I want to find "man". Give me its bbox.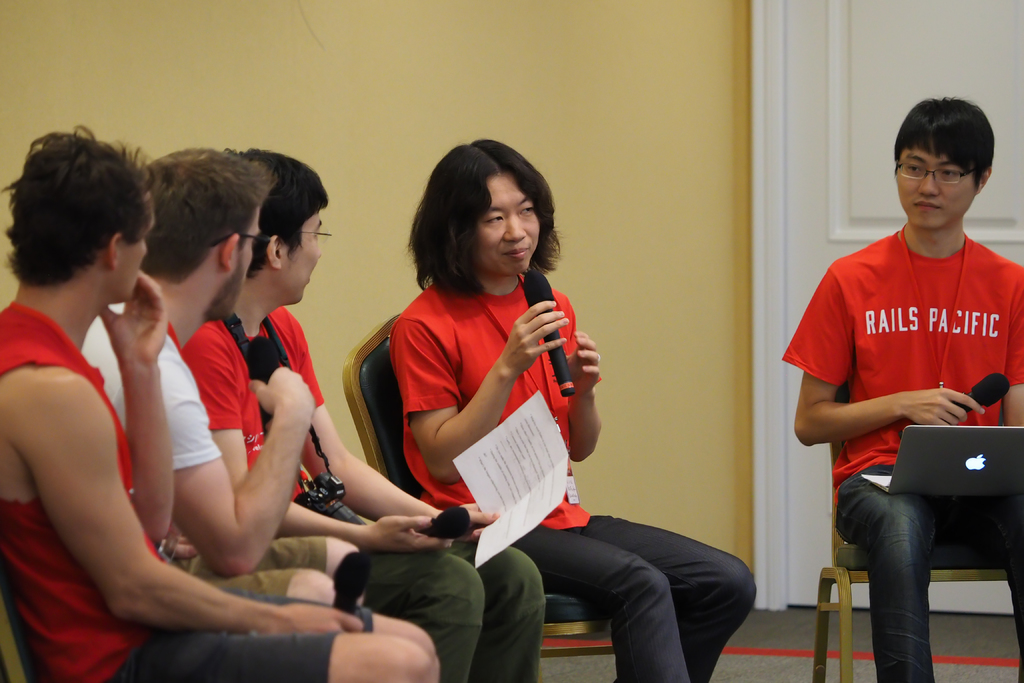
Rect(387, 138, 755, 682).
